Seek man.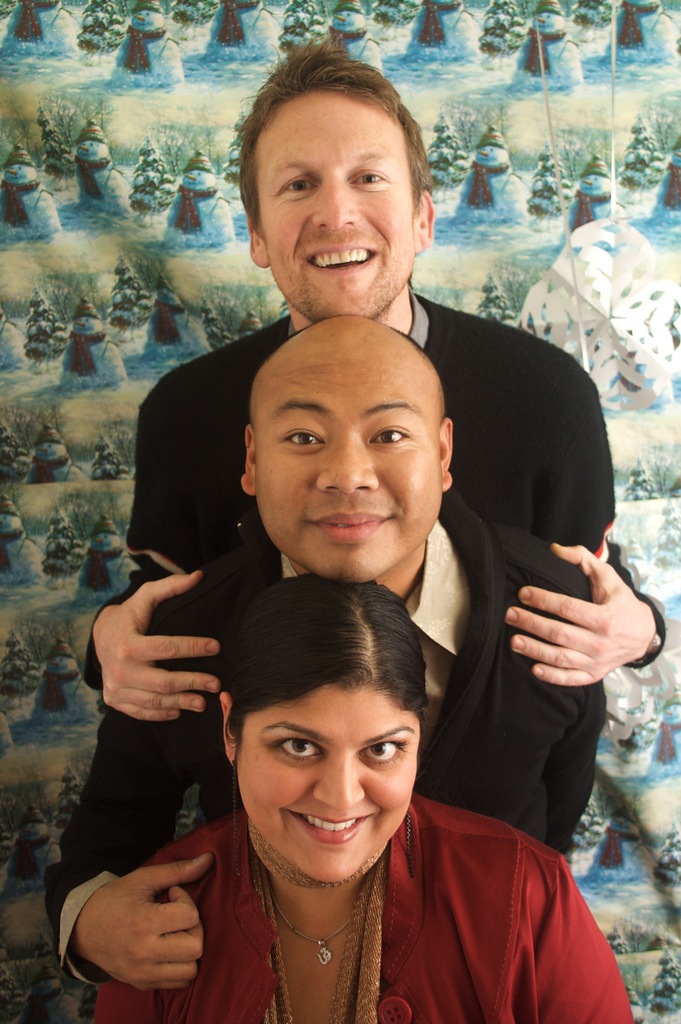
[81, 43, 675, 729].
